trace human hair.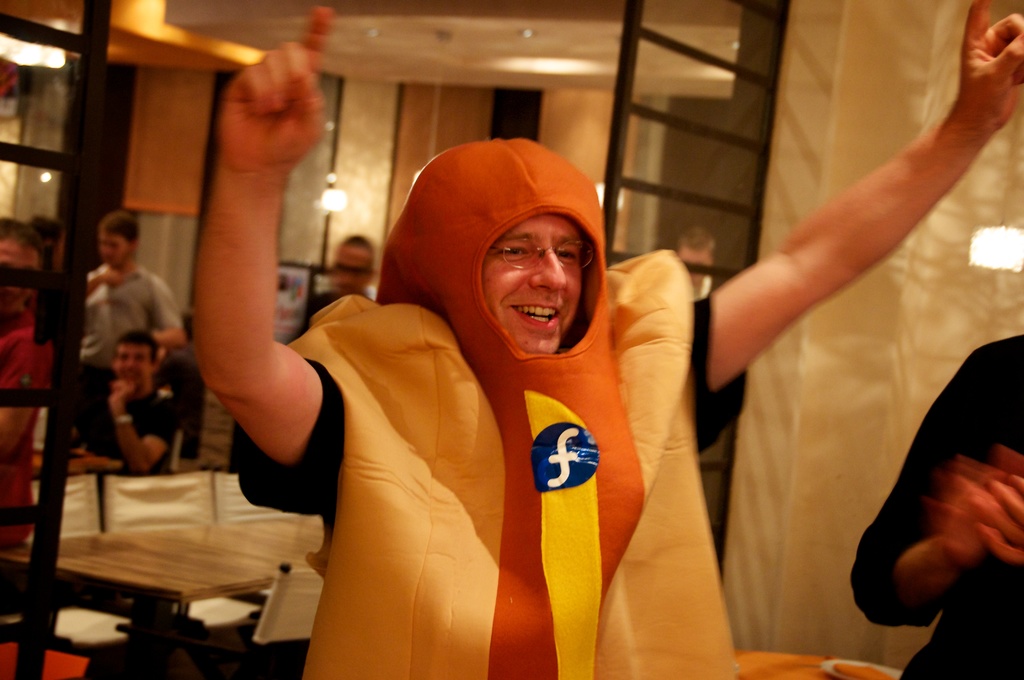
Traced to 99/205/138/248.
